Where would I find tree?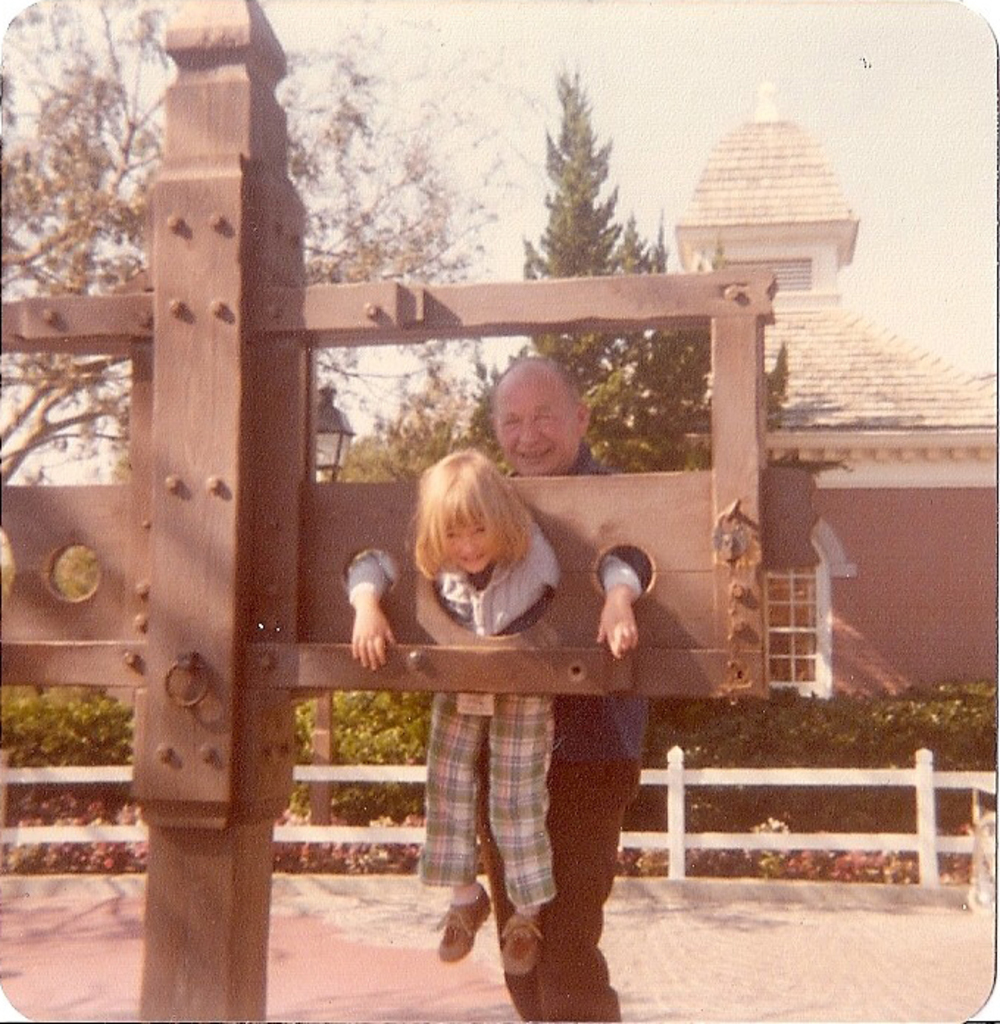
At 518,79,656,391.
